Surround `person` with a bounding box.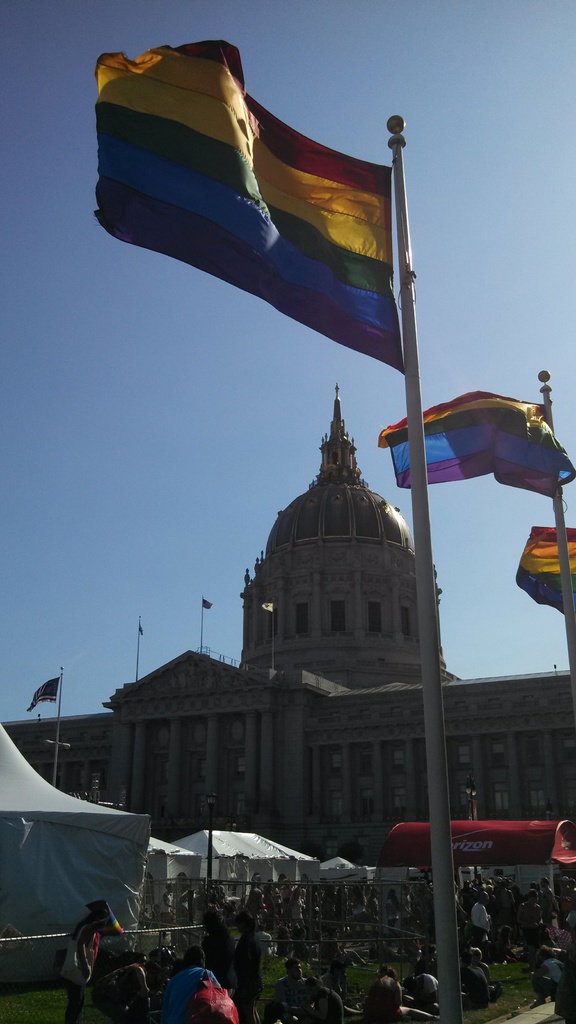
[153,932,231,1023].
